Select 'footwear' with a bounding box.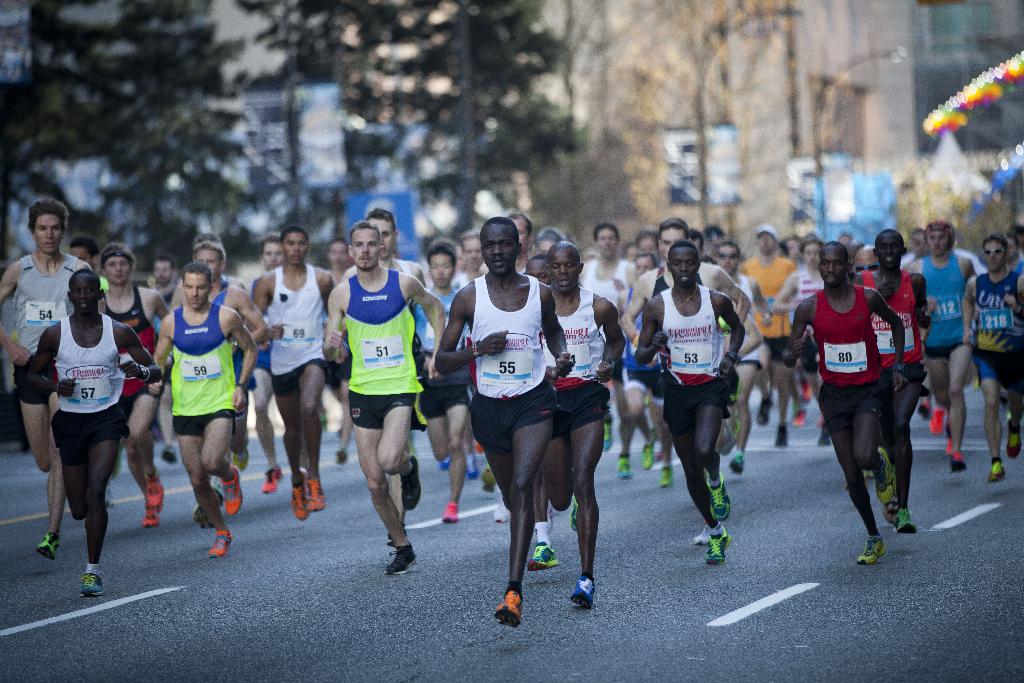
x1=707, y1=523, x2=736, y2=566.
